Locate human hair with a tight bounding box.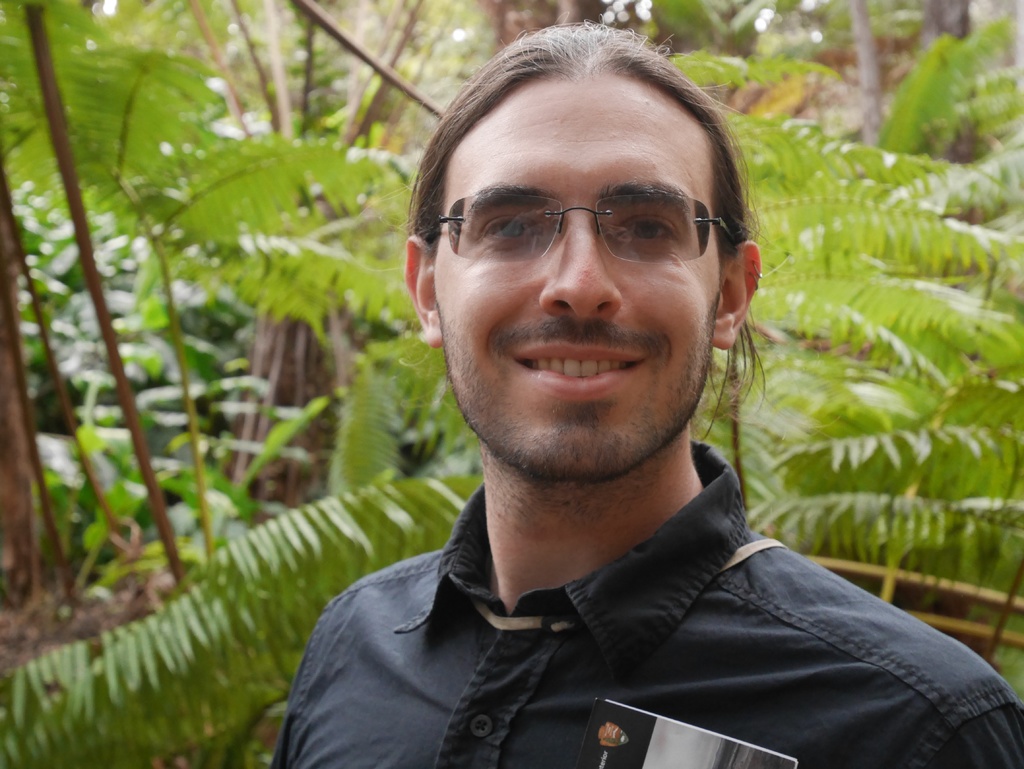
region(408, 15, 768, 437).
